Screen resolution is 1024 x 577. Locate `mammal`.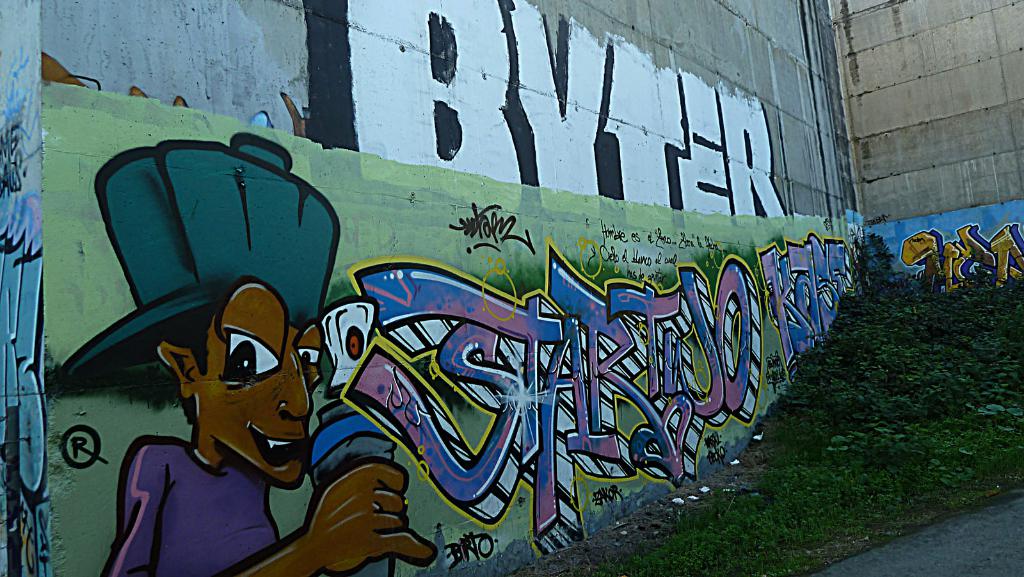
x1=66 y1=133 x2=439 y2=576.
